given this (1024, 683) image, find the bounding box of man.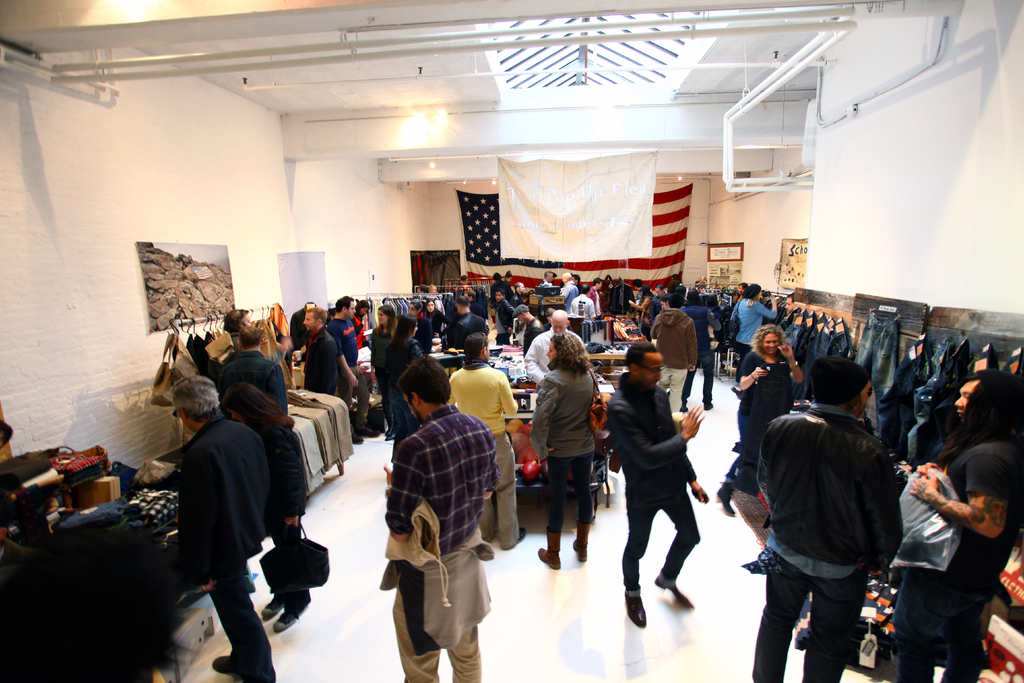
x1=513 y1=310 x2=541 y2=353.
